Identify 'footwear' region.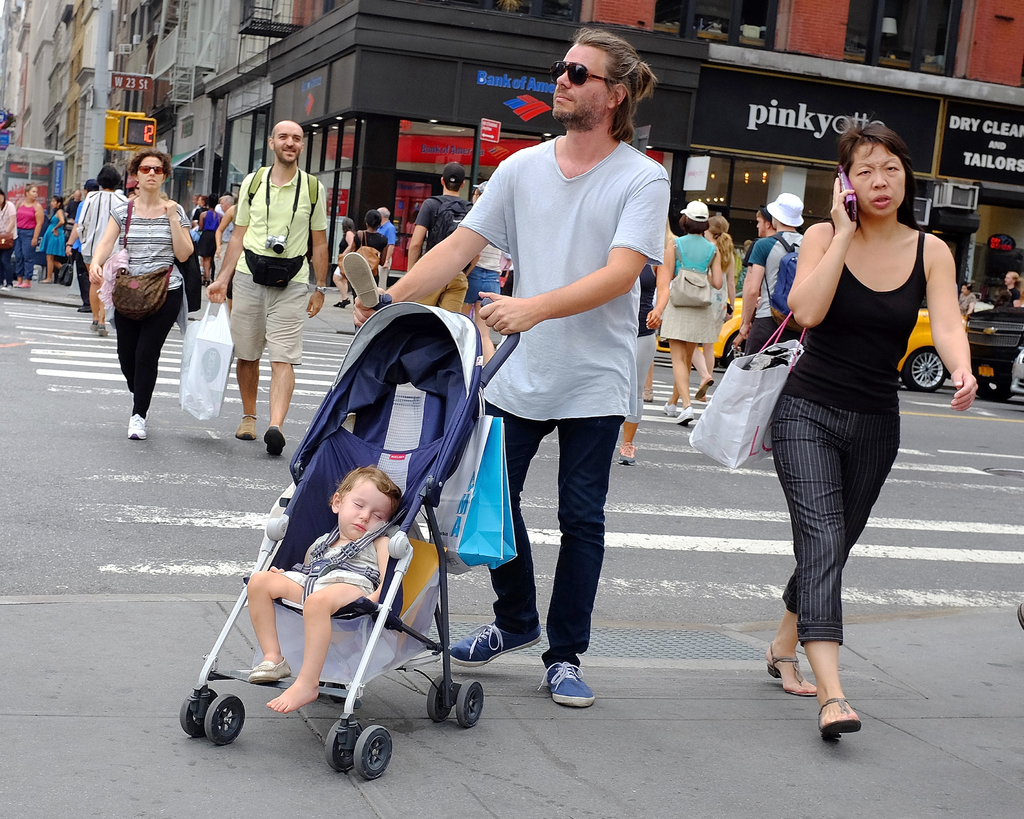
Region: pyautogui.locateOnScreen(641, 386, 653, 401).
